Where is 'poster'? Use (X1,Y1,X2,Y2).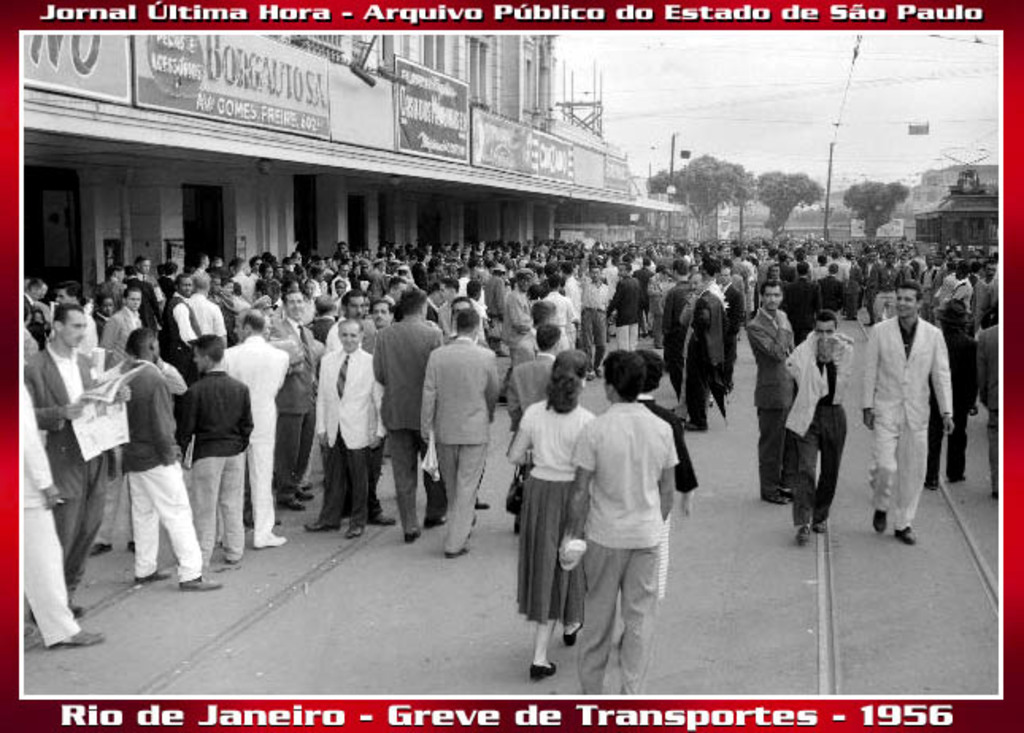
(0,0,1022,731).
